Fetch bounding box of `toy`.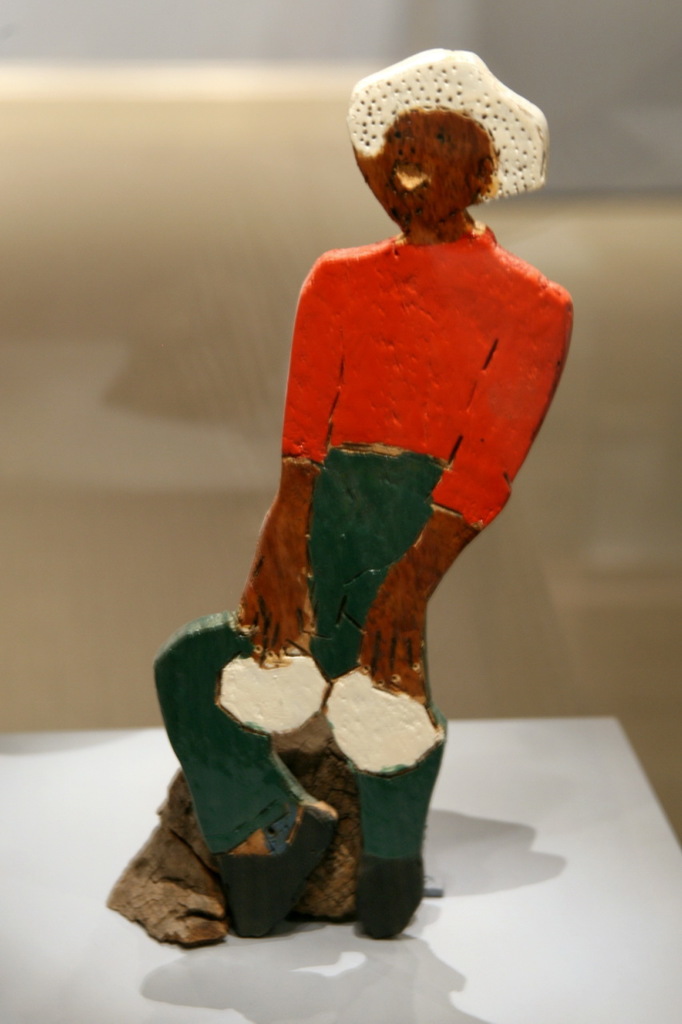
Bbox: BBox(85, 19, 584, 970).
